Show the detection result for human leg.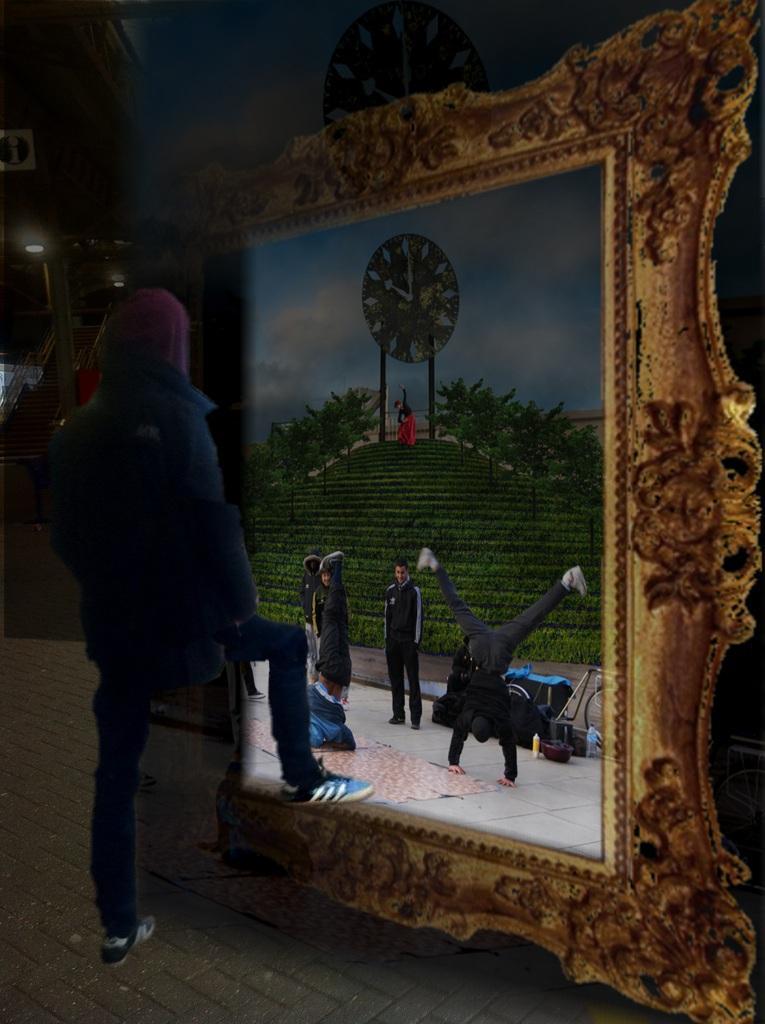
(72, 587, 179, 950).
